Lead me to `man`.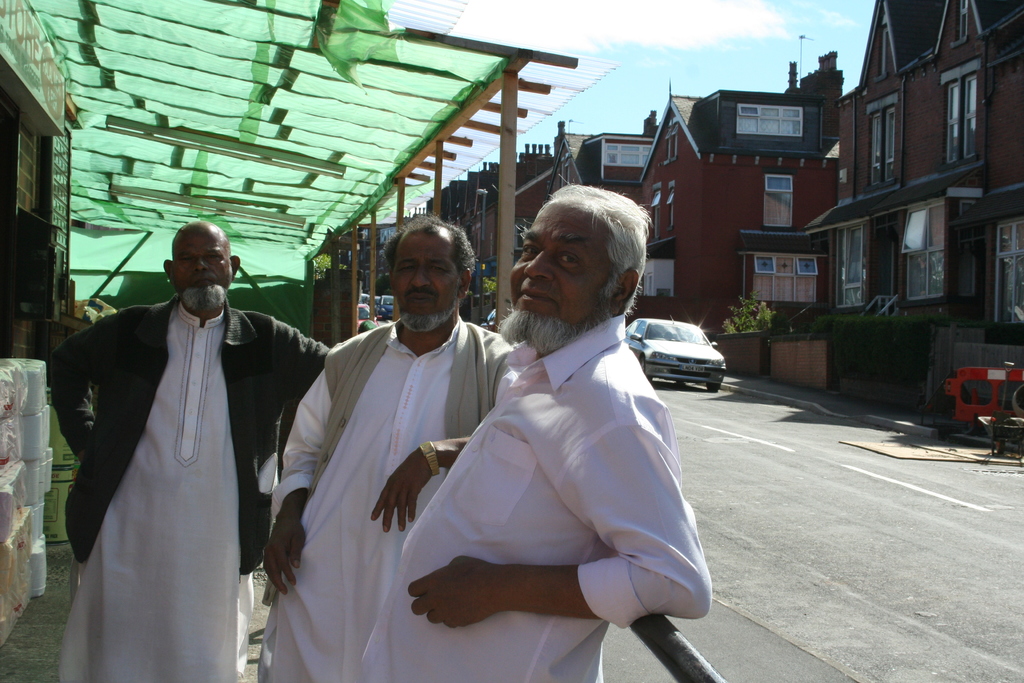
Lead to [261, 211, 519, 682].
